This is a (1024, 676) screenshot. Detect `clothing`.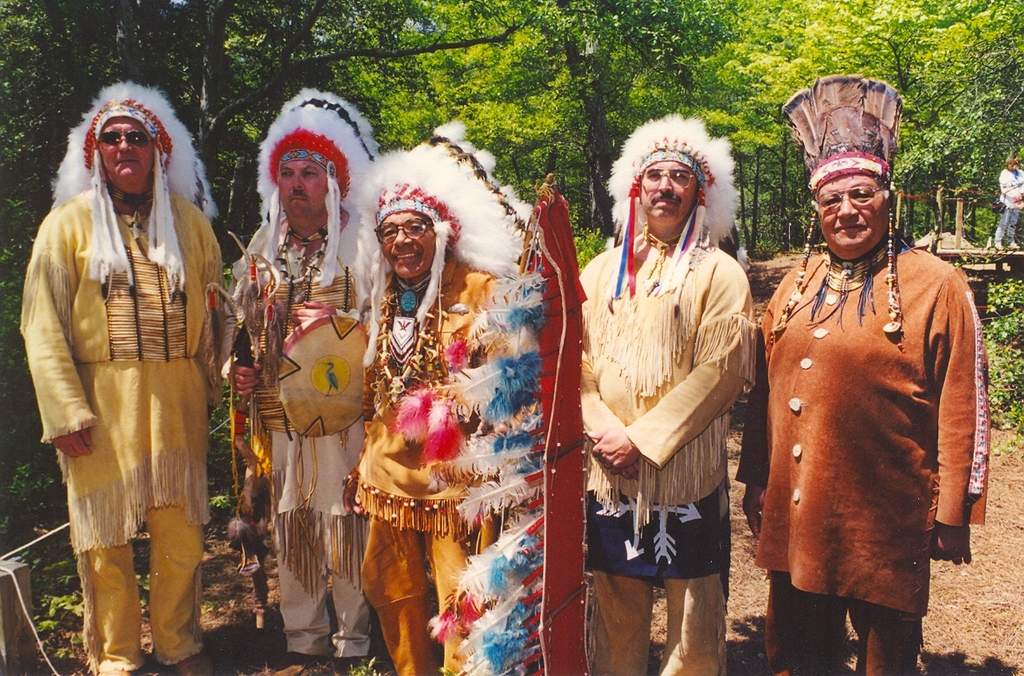
x1=747 y1=241 x2=990 y2=675.
